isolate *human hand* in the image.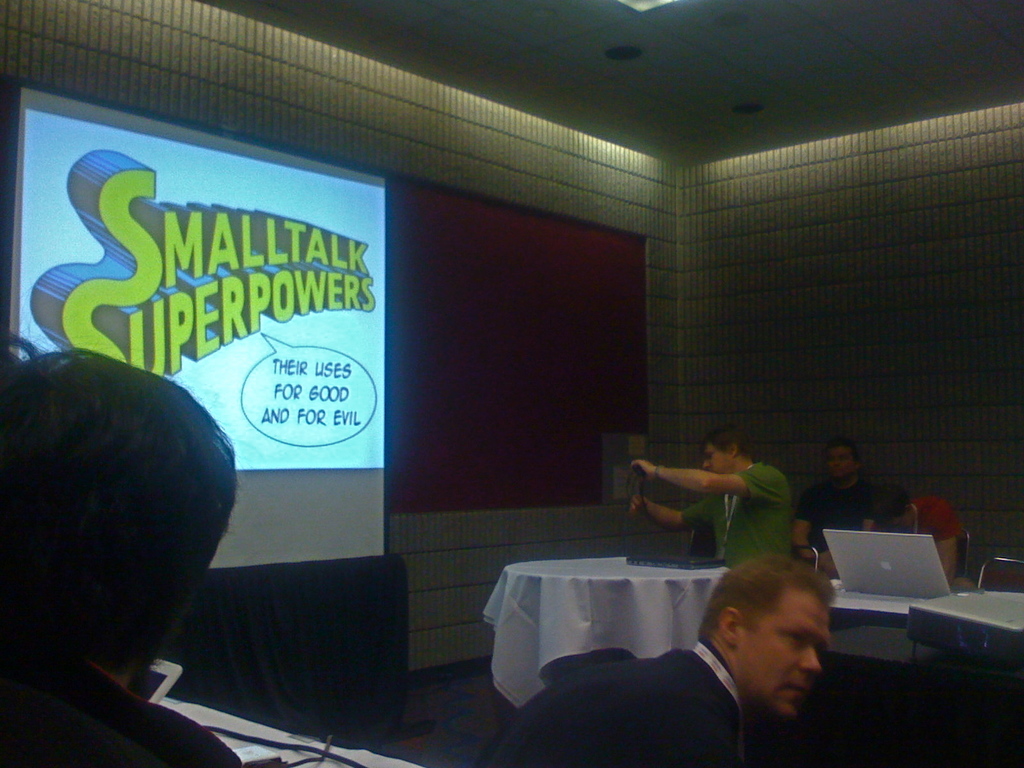
Isolated region: bbox=(628, 497, 650, 519).
